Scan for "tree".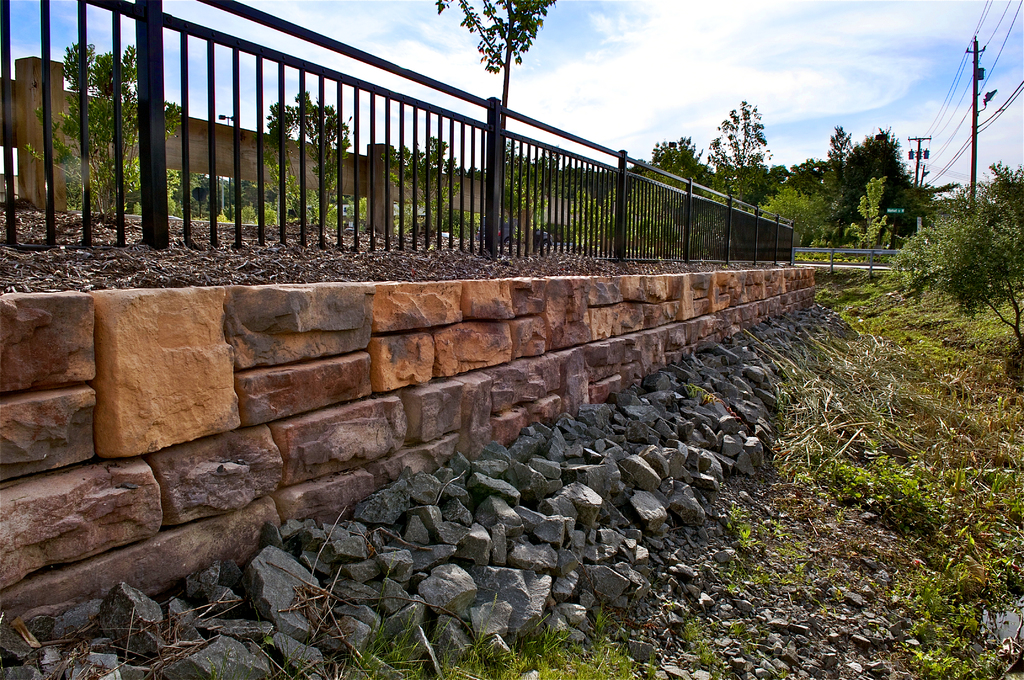
Scan result: box(381, 142, 477, 222).
